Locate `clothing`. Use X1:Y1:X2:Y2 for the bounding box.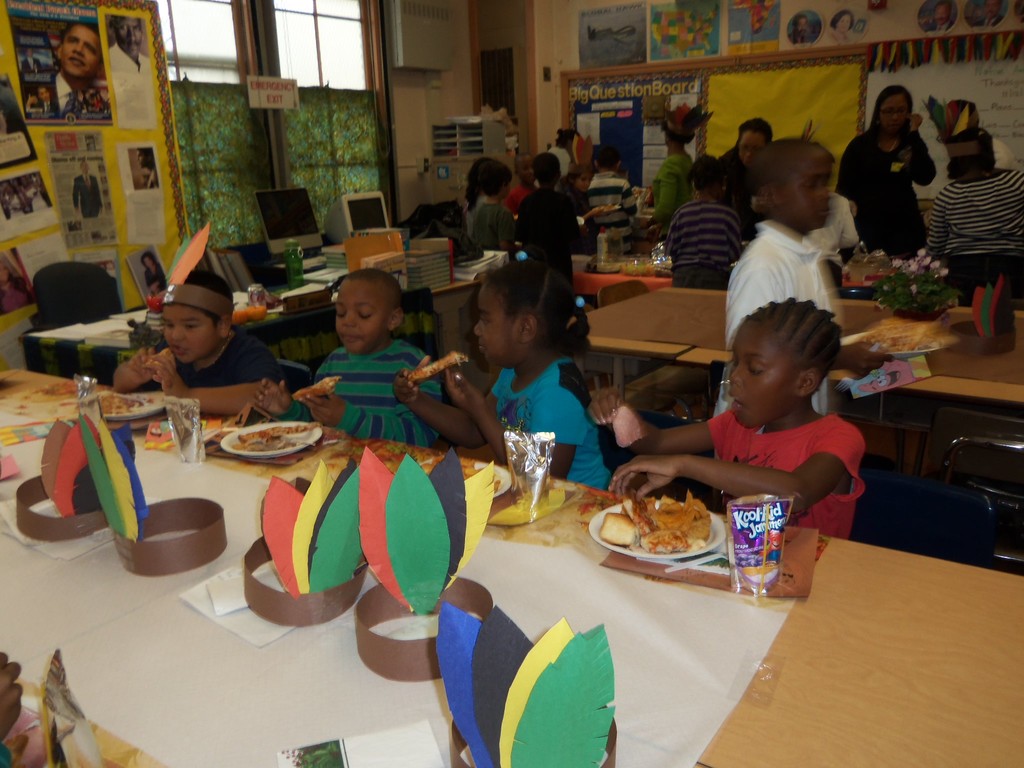
708:413:863:537.
